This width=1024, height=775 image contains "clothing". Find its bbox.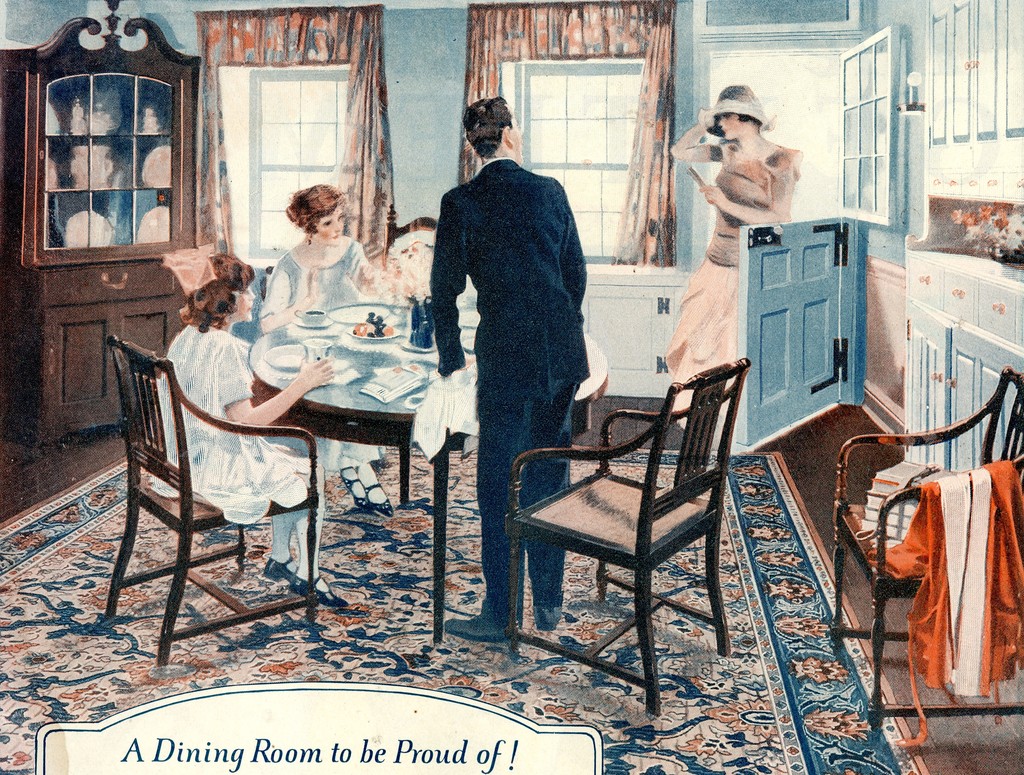
bbox=(154, 318, 310, 525).
